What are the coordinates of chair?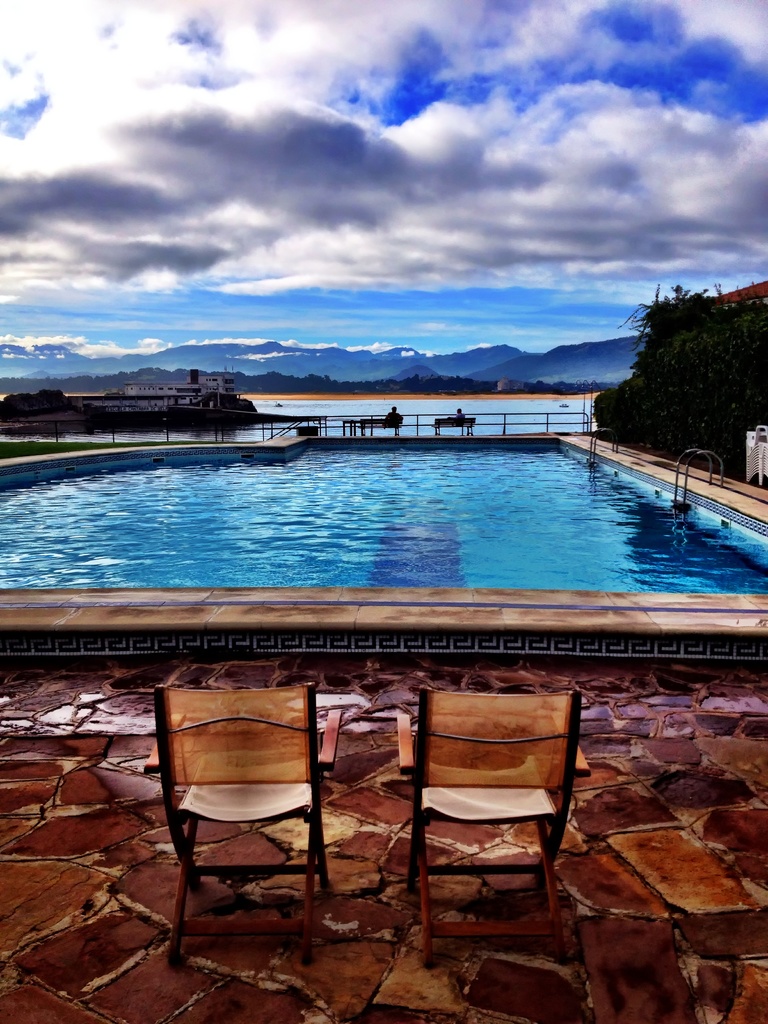
[394, 685, 589, 964].
